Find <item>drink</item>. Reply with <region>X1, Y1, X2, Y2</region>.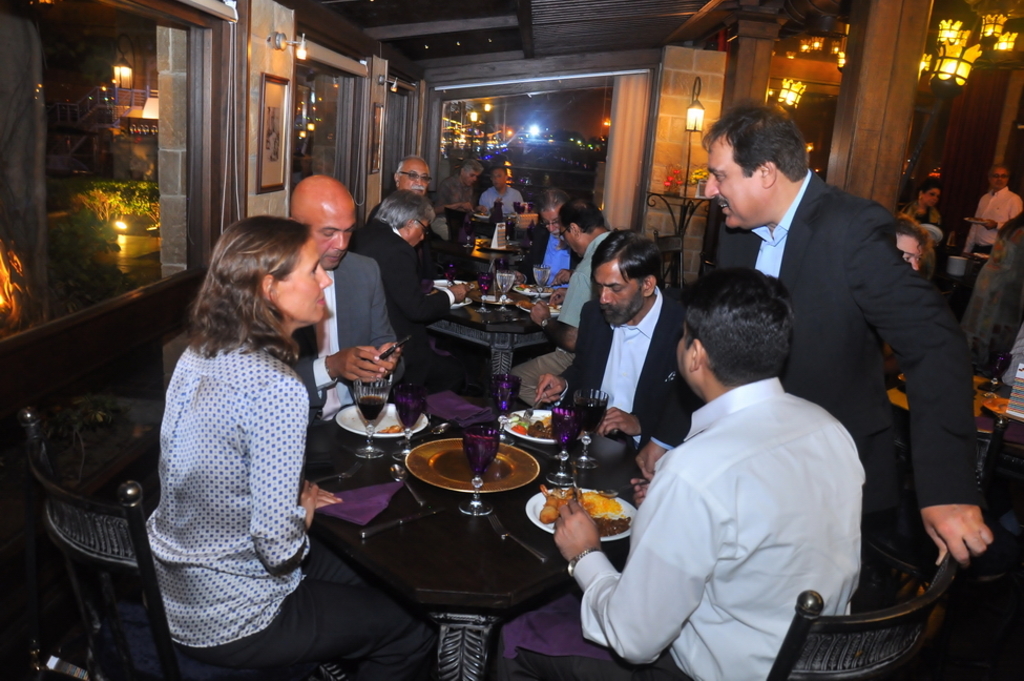
<region>492, 376, 519, 414</region>.
